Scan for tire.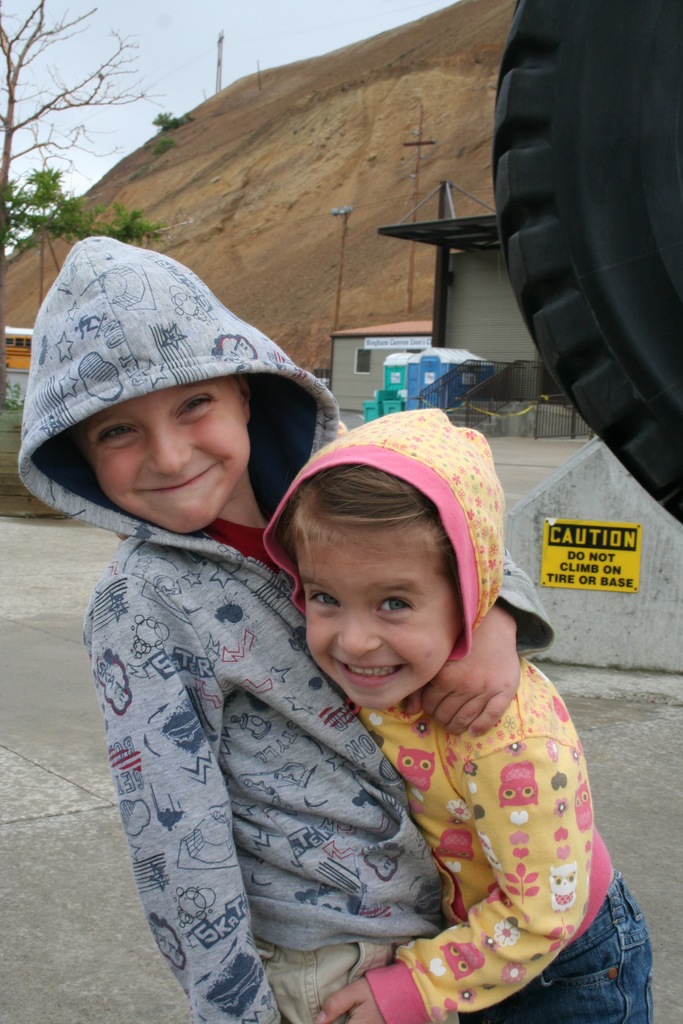
Scan result: <bbox>495, 0, 682, 525</bbox>.
